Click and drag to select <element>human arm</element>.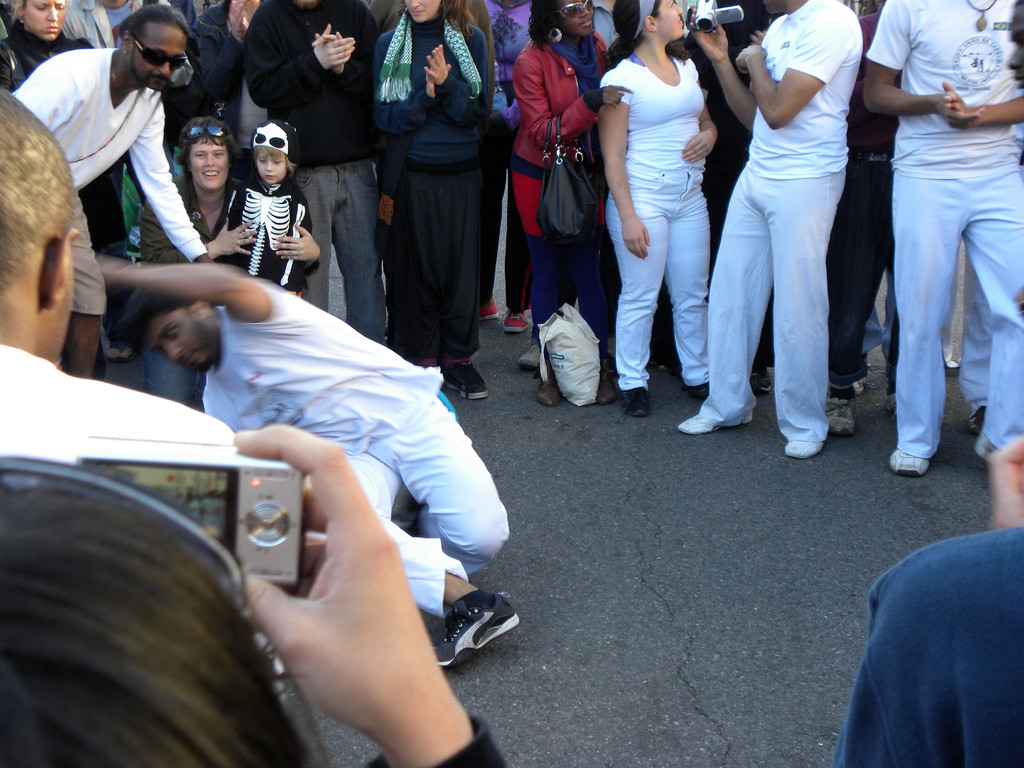
Selection: (123, 102, 210, 262).
